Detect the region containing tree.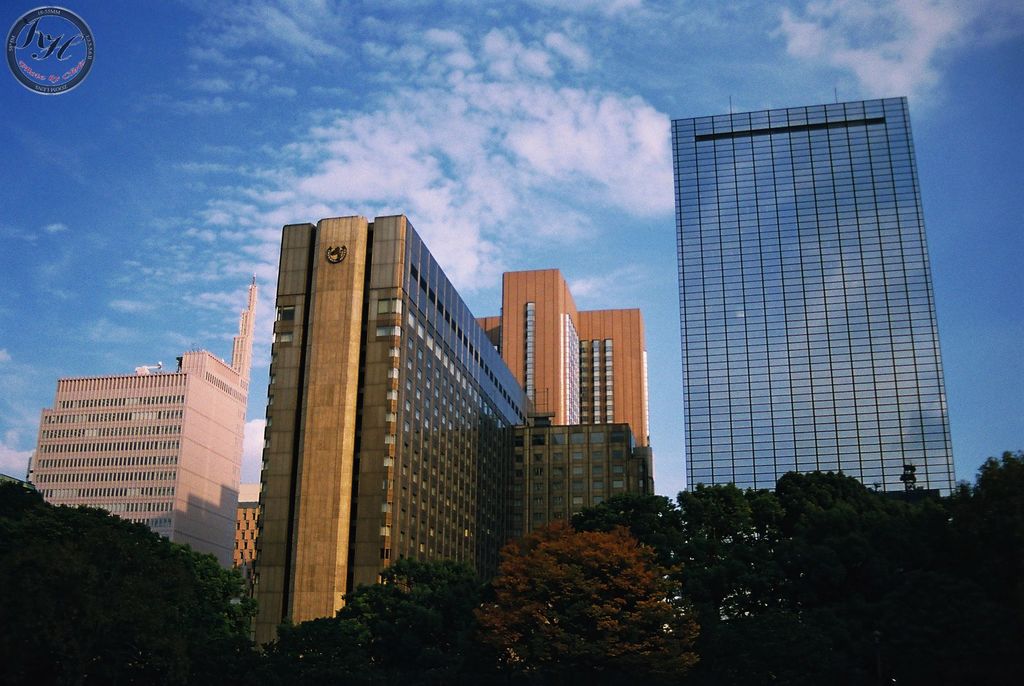
bbox=(456, 509, 716, 652).
